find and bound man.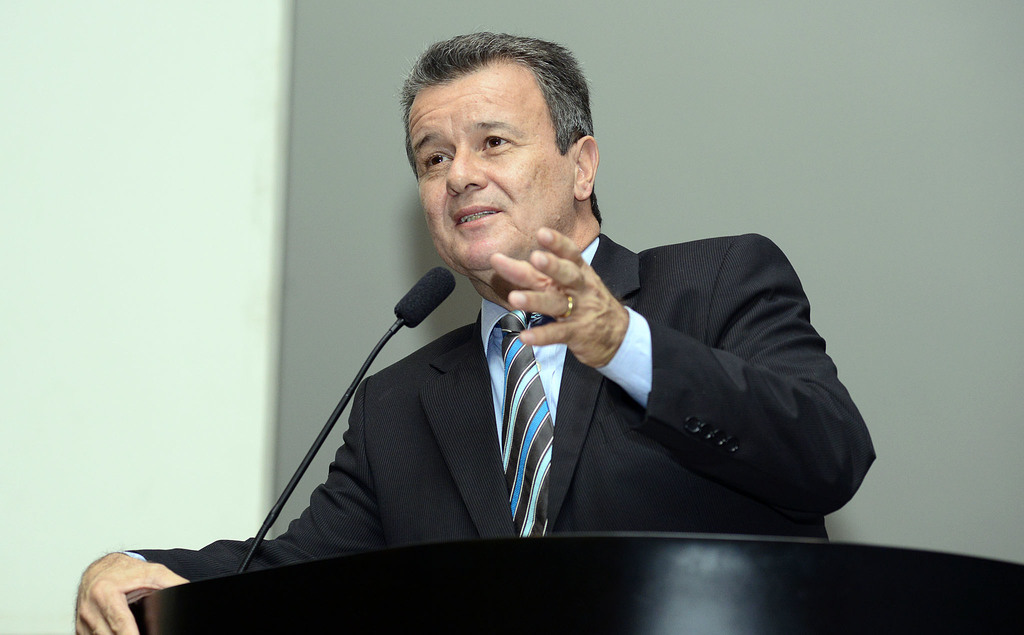
Bound: region(65, 27, 883, 634).
